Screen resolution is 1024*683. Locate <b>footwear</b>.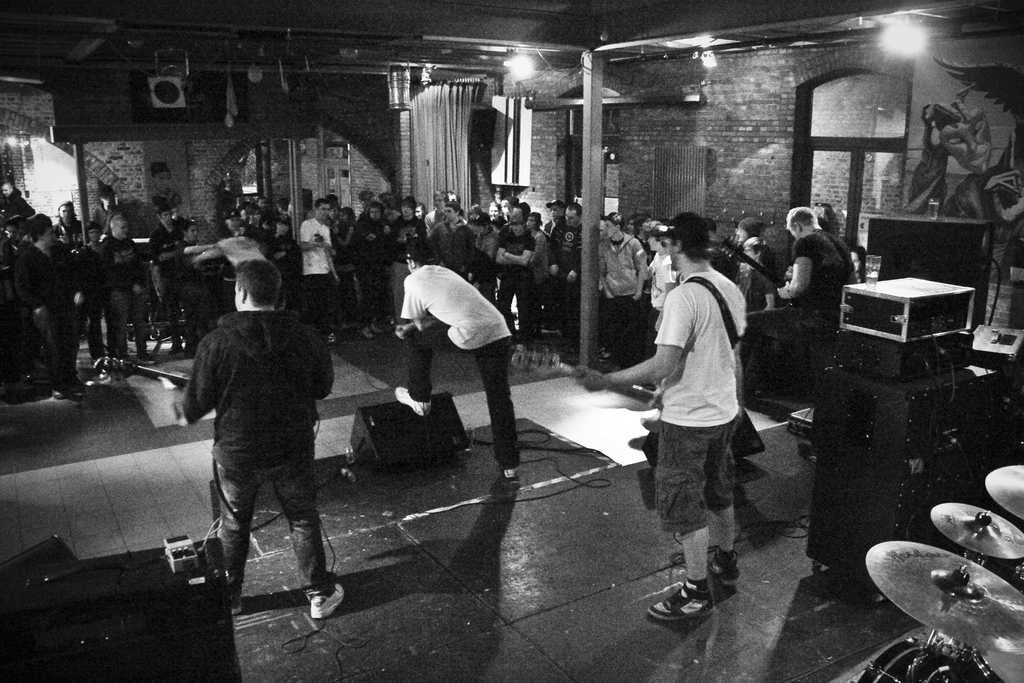
box(392, 383, 431, 420).
